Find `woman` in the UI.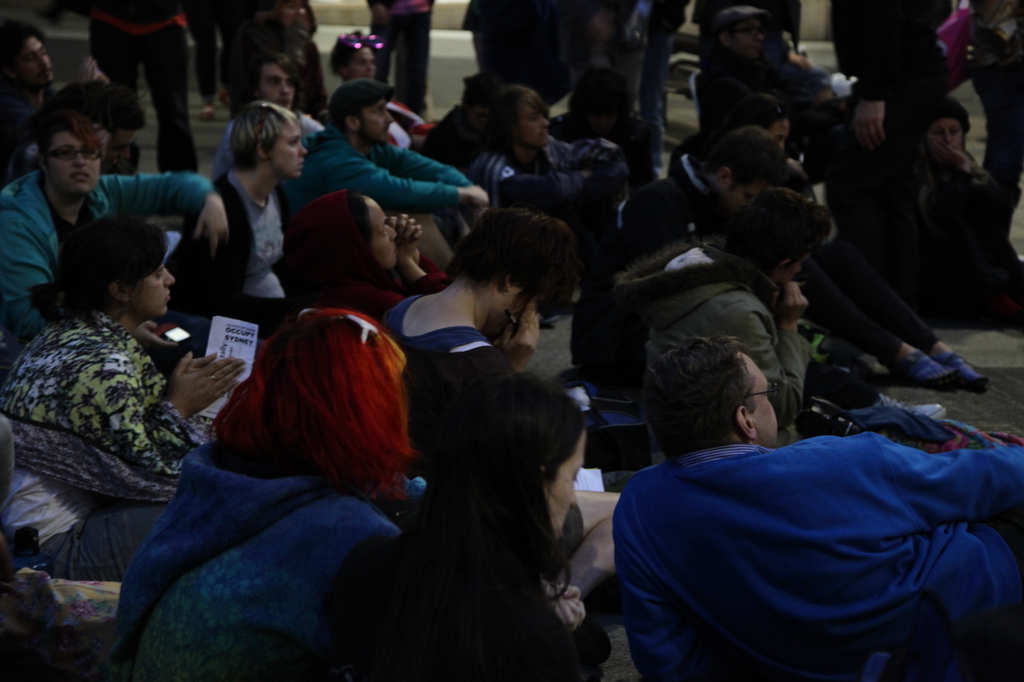
UI element at (x1=166, y1=99, x2=309, y2=304).
